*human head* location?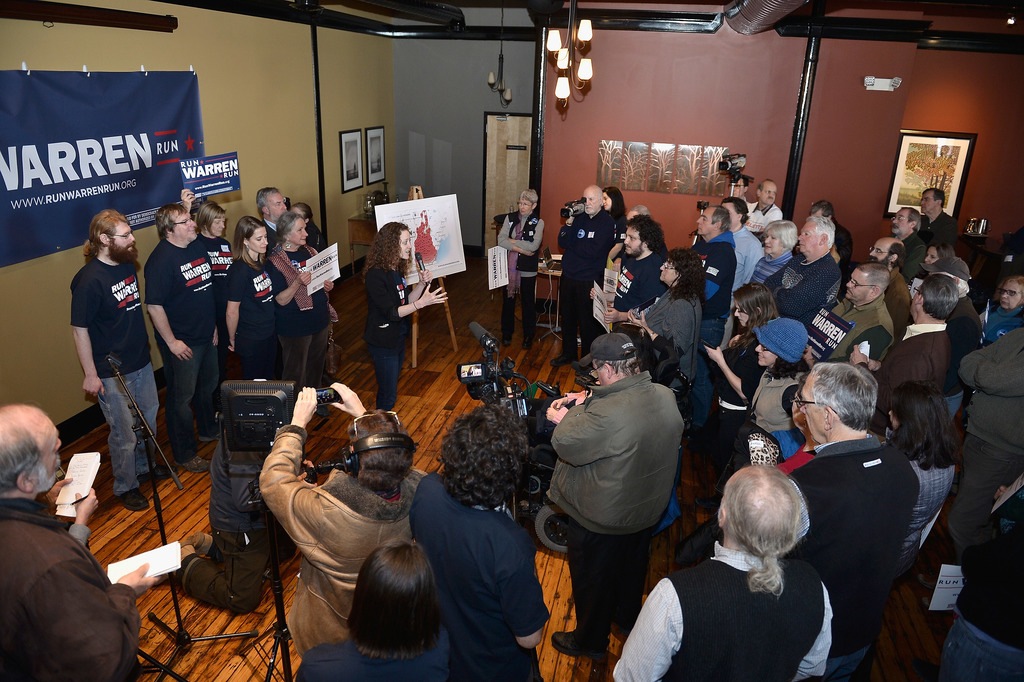
Rect(890, 210, 925, 236)
